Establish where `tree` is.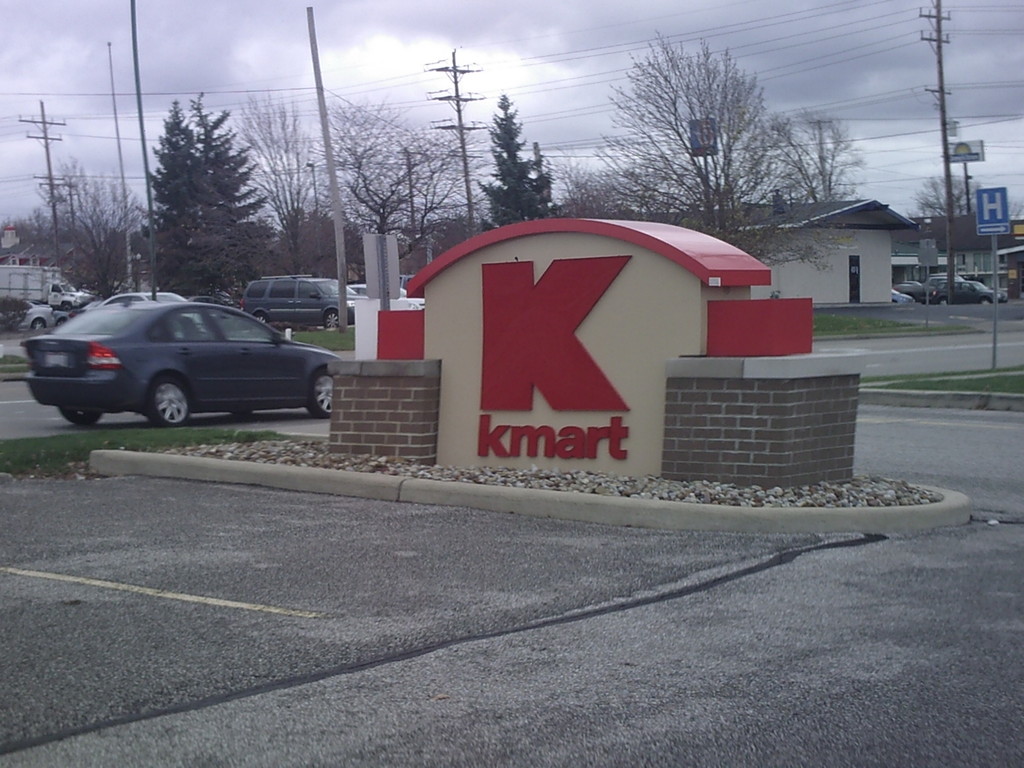
Established at pyautogui.locateOnScreen(227, 90, 321, 272).
